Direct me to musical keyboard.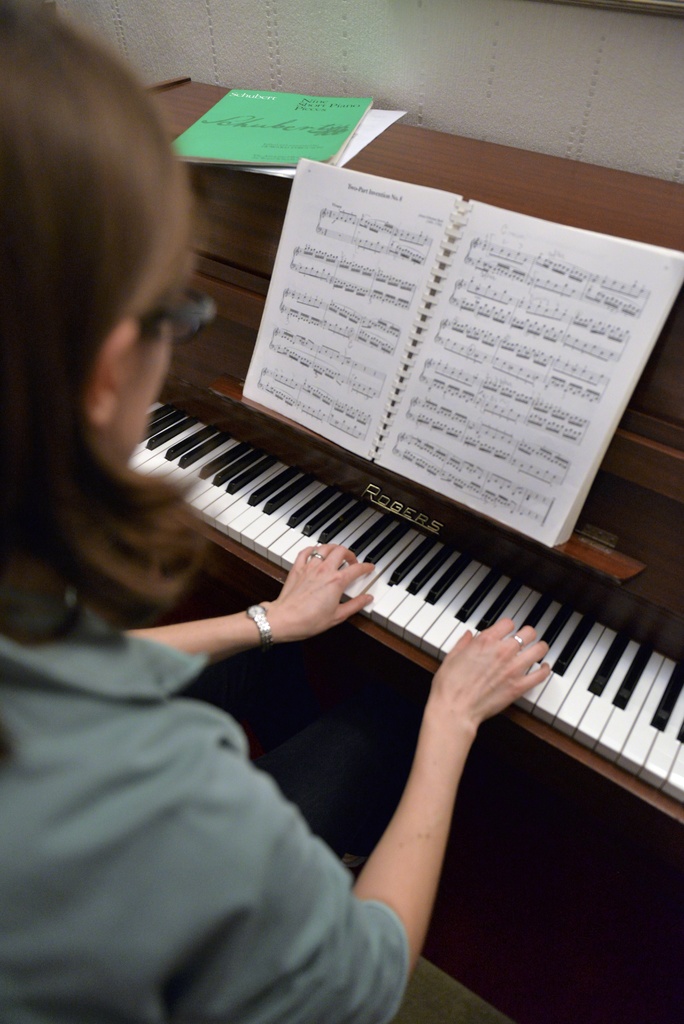
Direction: crop(114, 381, 683, 810).
